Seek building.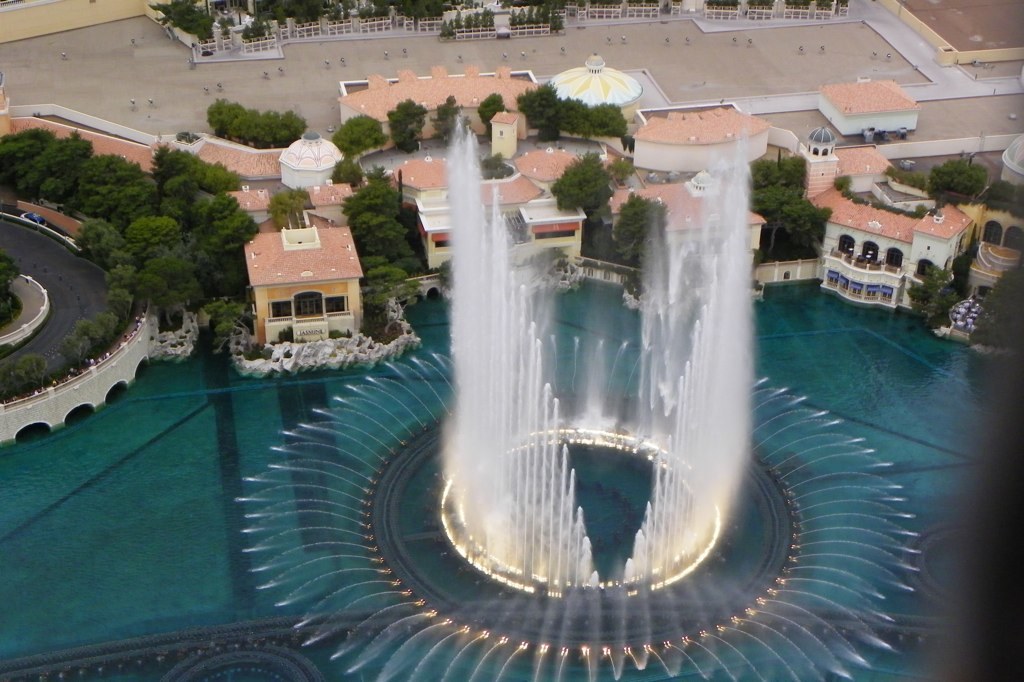
<region>804, 179, 977, 310</region>.
